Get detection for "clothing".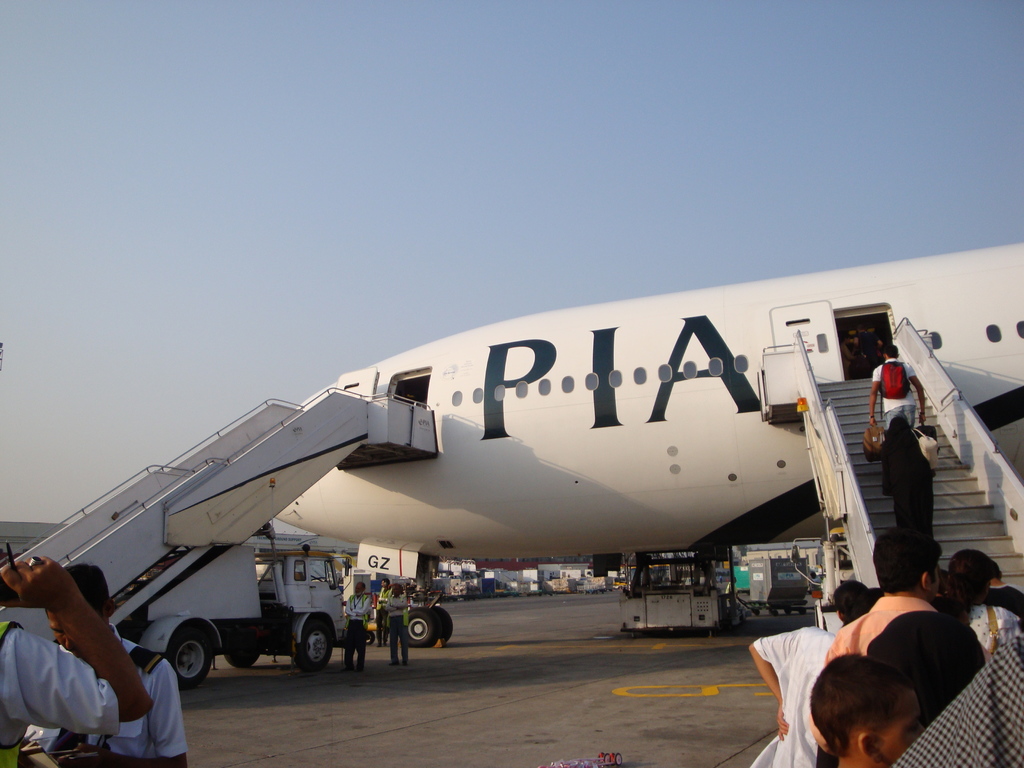
Detection: detection(872, 417, 931, 536).
